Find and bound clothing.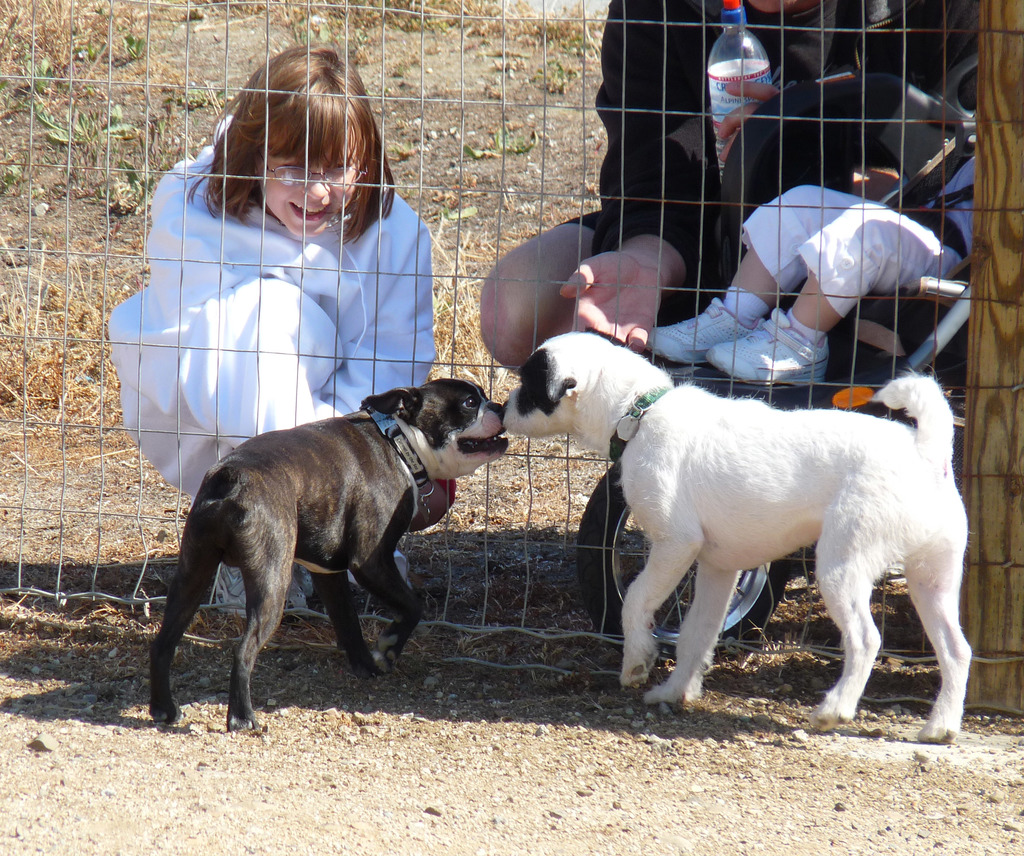
Bound: 719 154 976 345.
